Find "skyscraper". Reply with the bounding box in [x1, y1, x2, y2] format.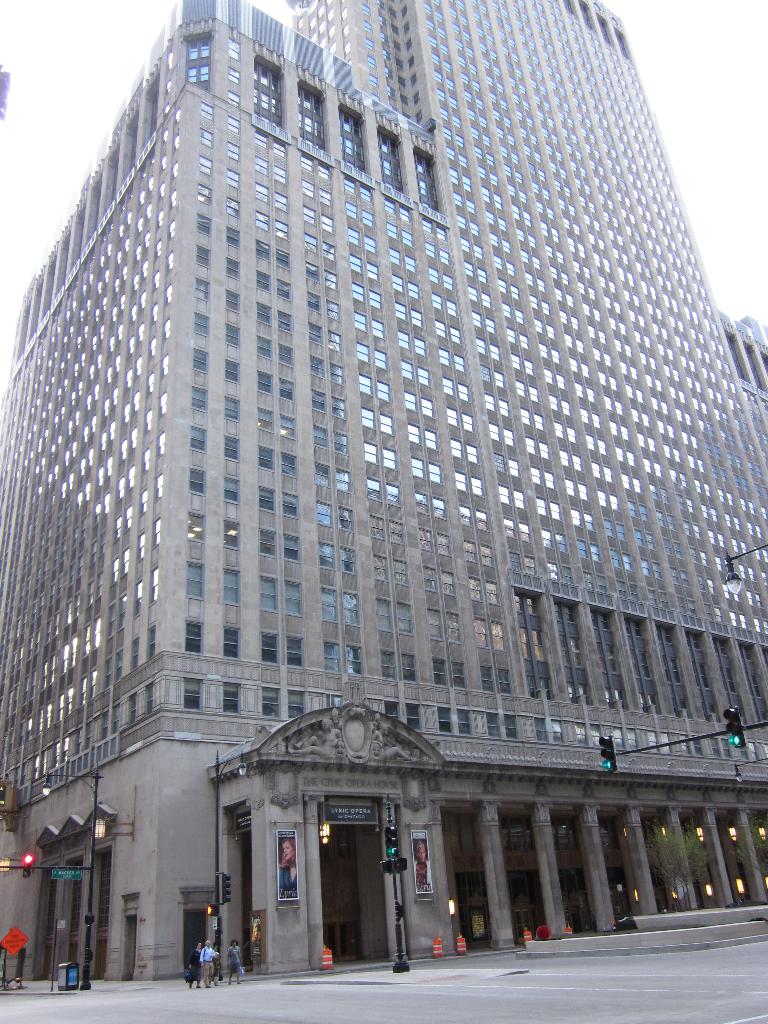
[0, 23, 752, 963].
